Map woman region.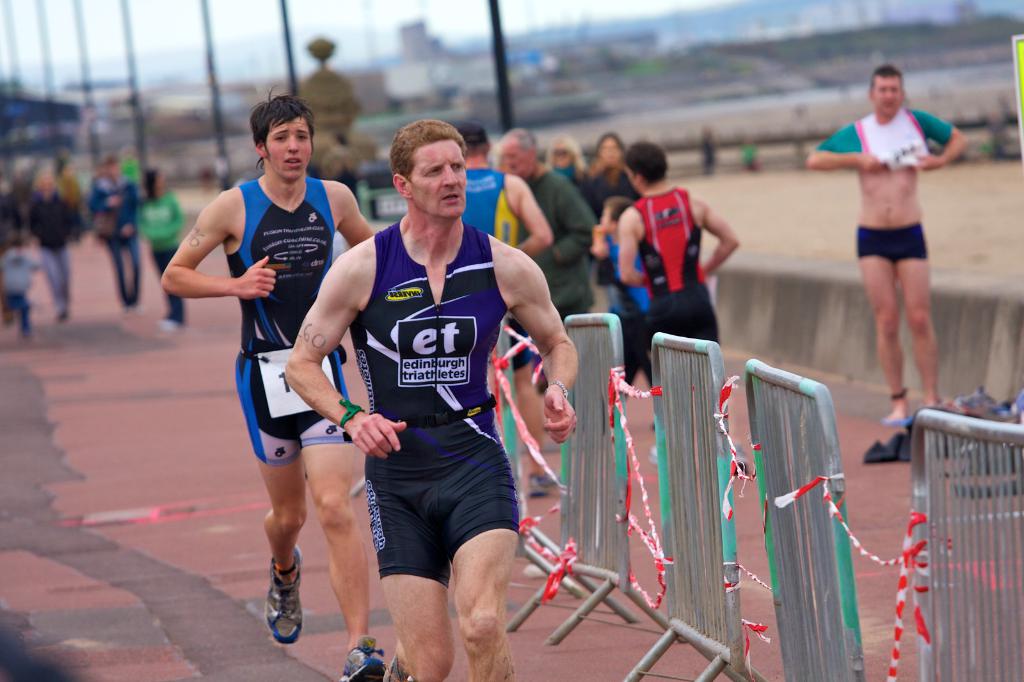
Mapped to 588, 126, 641, 239.
